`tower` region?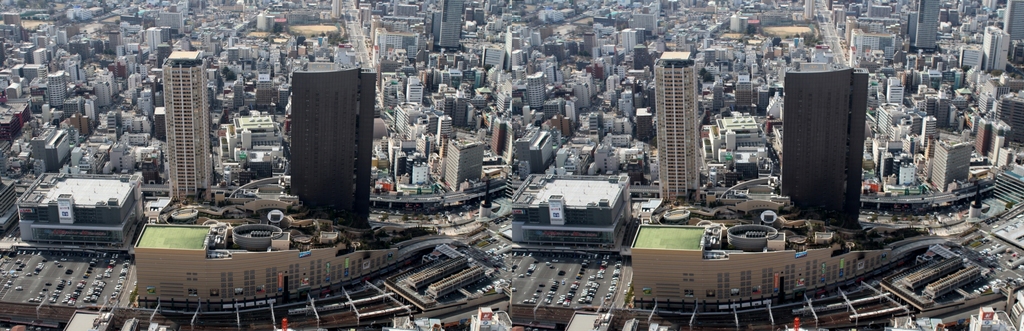
<region>779, 61, 872, 229</region>
